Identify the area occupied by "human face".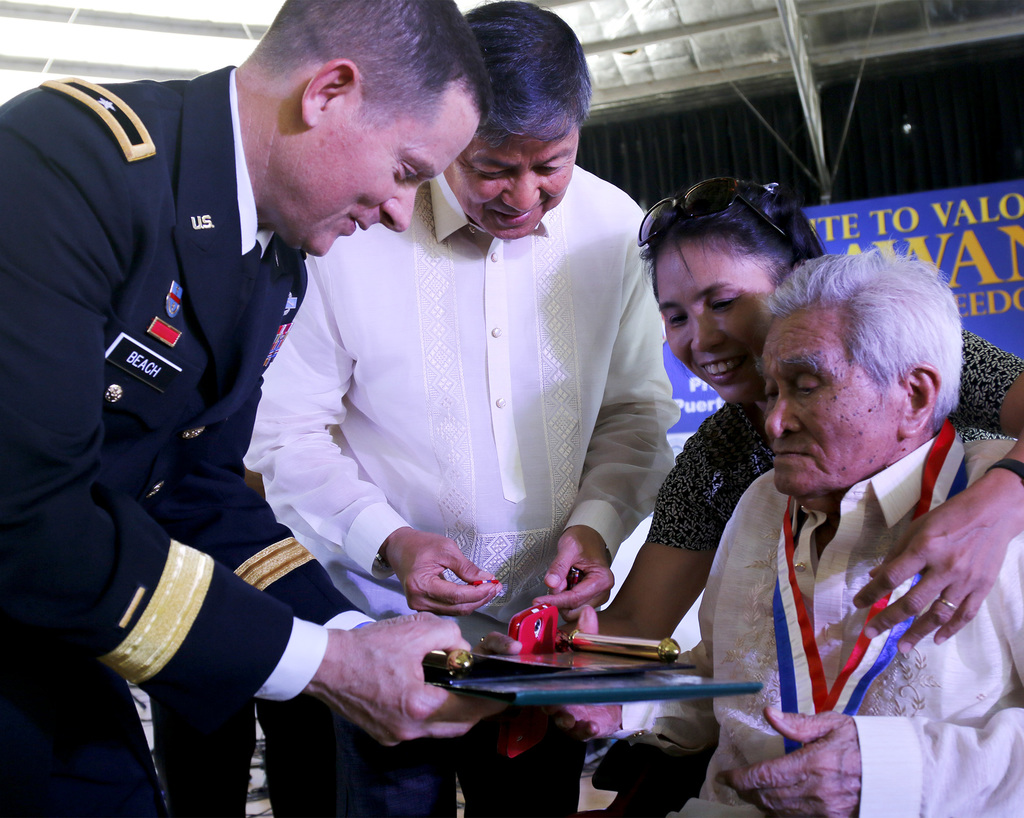
Area: bbox=(656, 240, 781, 402).
